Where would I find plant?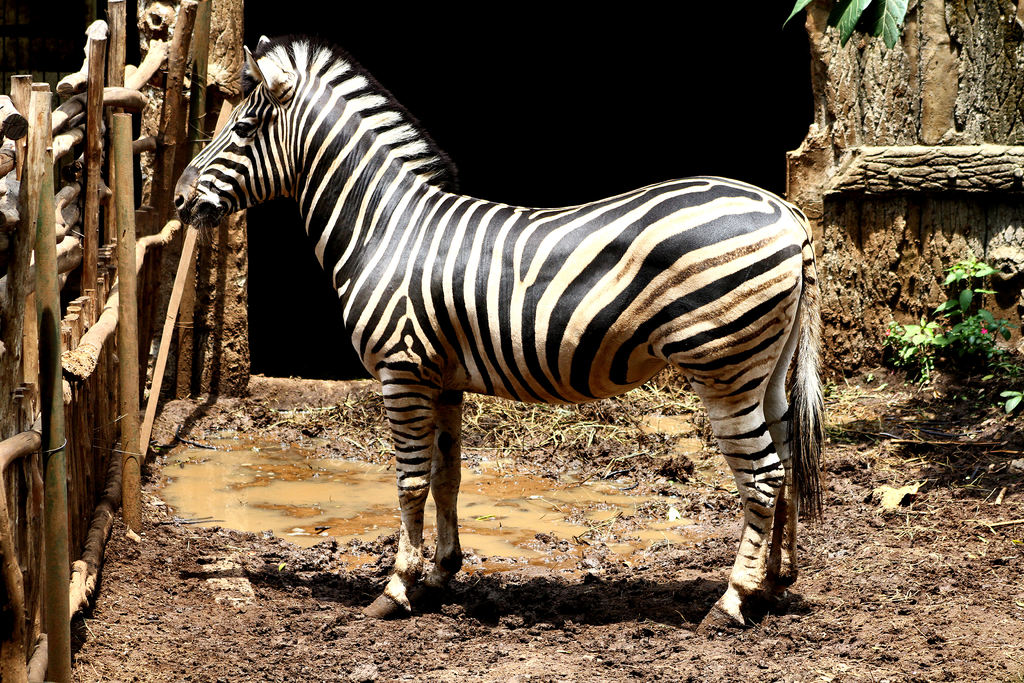
At box=[874, 0, 915, 50].
